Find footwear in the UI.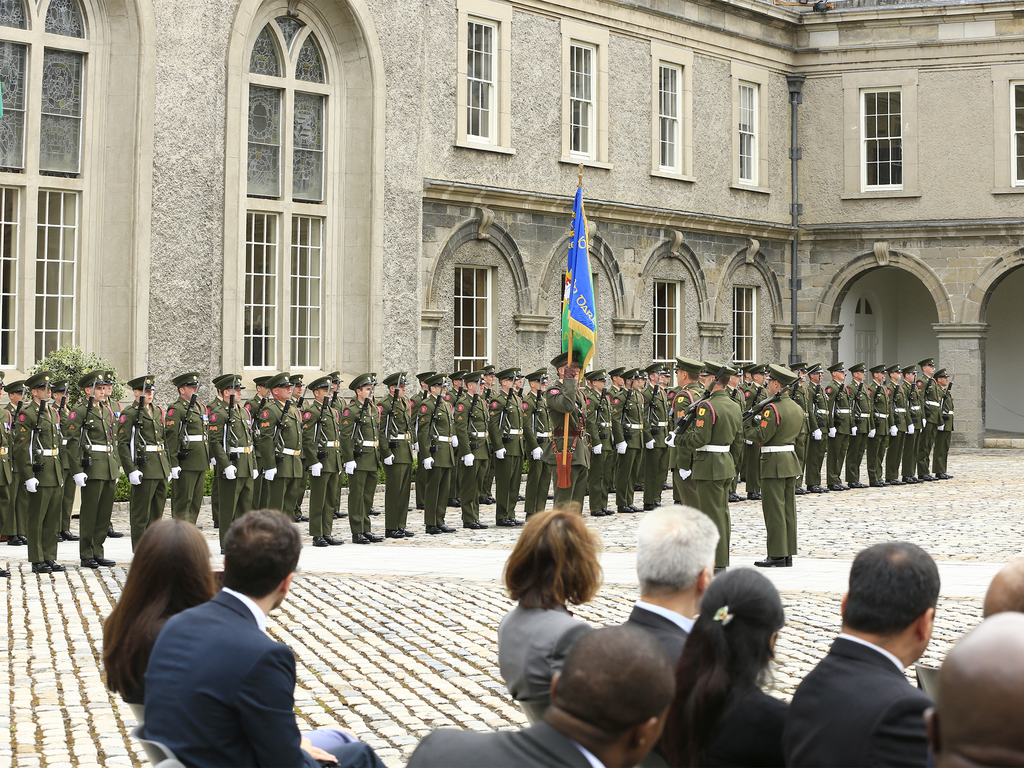
UI element at (83,557,115,565).
